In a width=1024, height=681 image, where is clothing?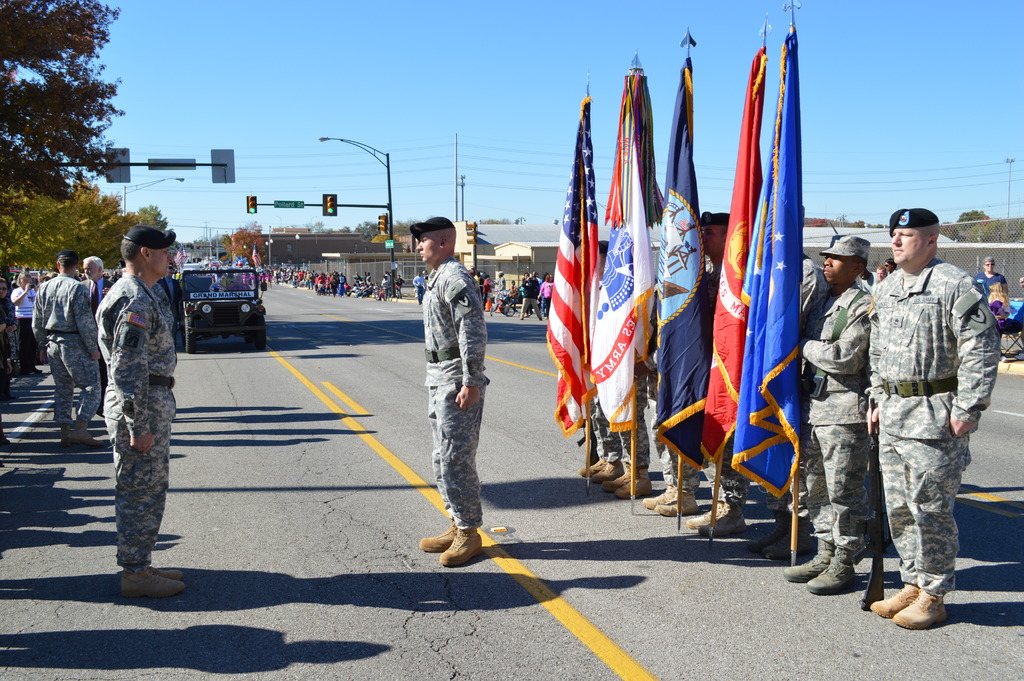
[957,275,1017,371].
